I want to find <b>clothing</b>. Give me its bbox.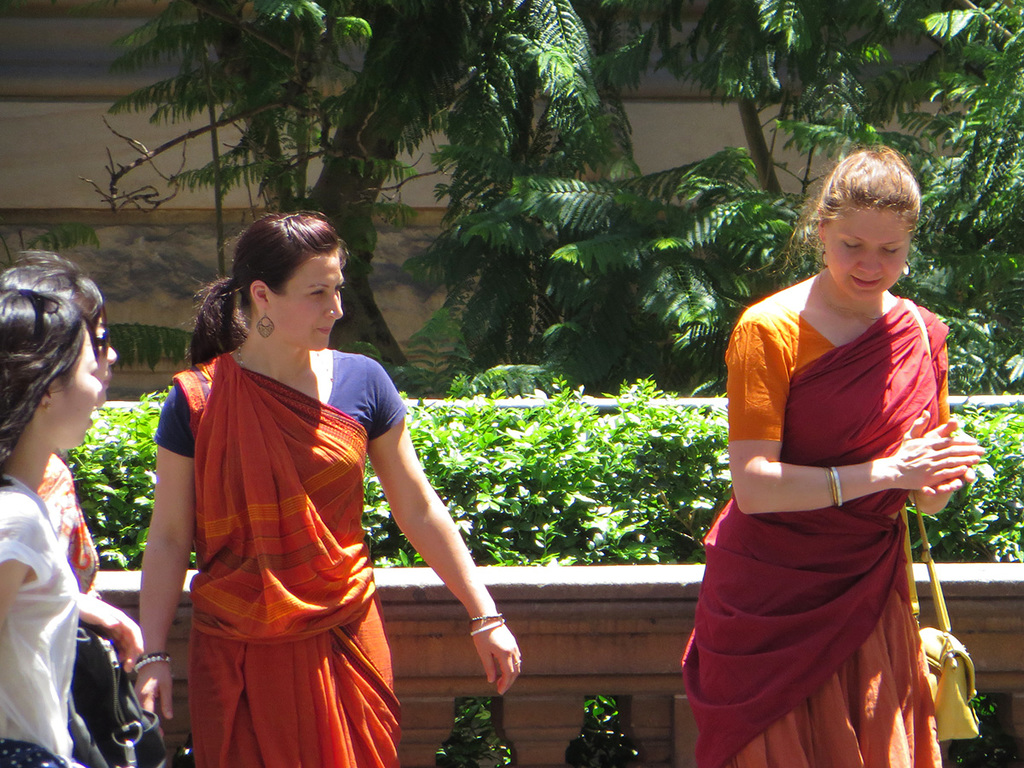
679/305/951/767.
